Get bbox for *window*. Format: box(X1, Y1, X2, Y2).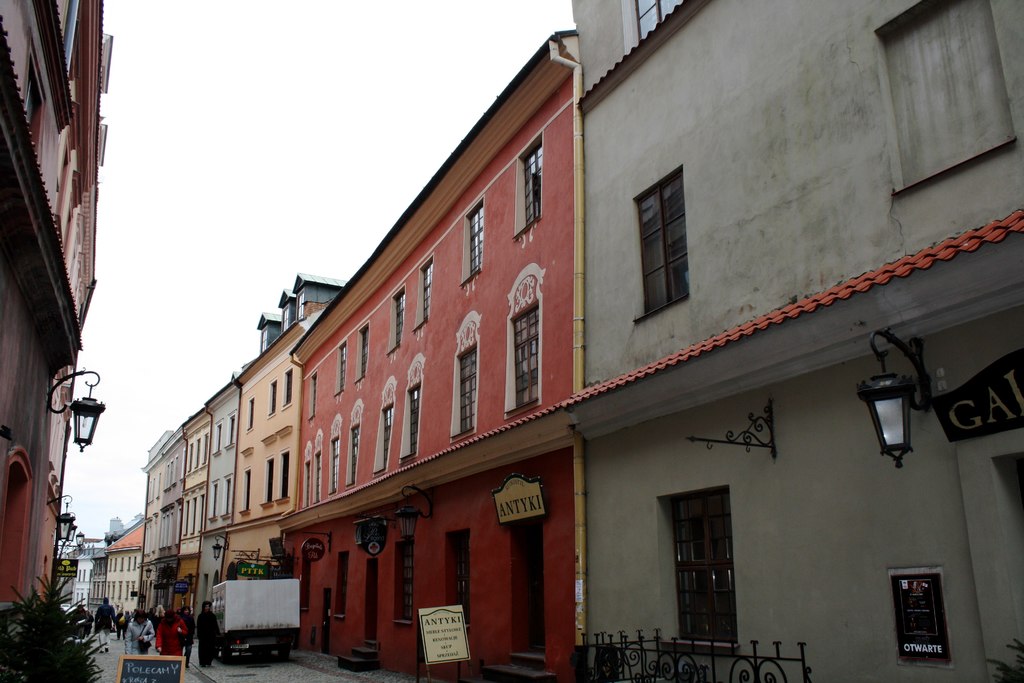
box(374, 404, 393, 473).
